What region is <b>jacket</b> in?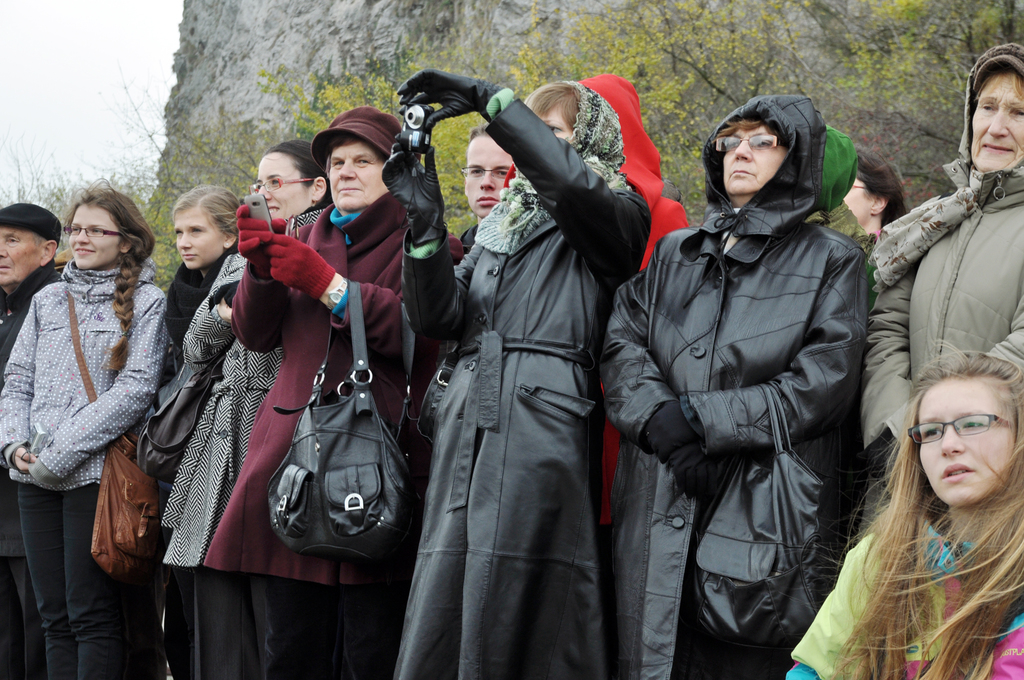
x1=856 y1=35 x2=1023 y2=532.
